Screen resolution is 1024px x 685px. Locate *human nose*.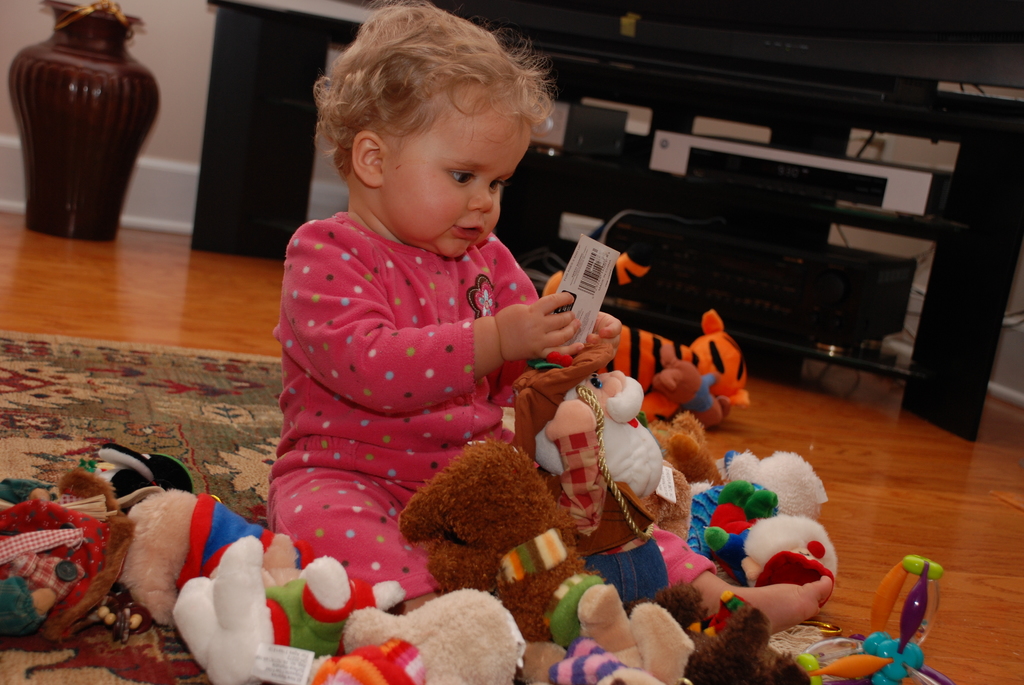
(left=469, top=183, right=493, bottom=212).
